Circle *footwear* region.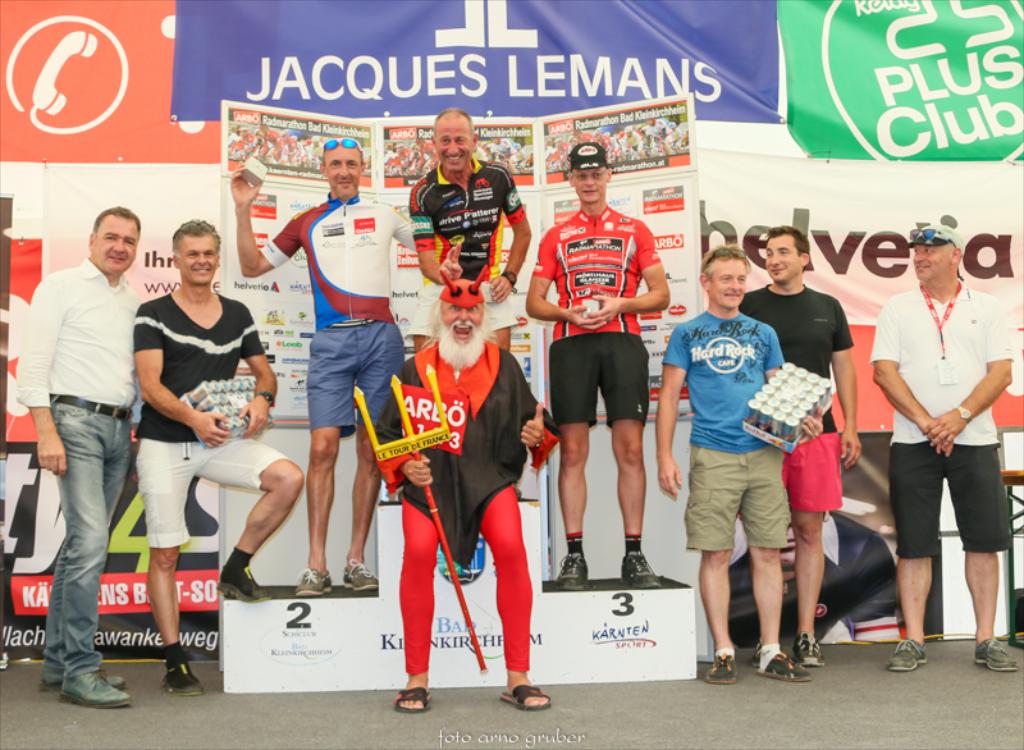
Region: {"left": 212, "top": 553, "right": 270, "bottom": 608}.
